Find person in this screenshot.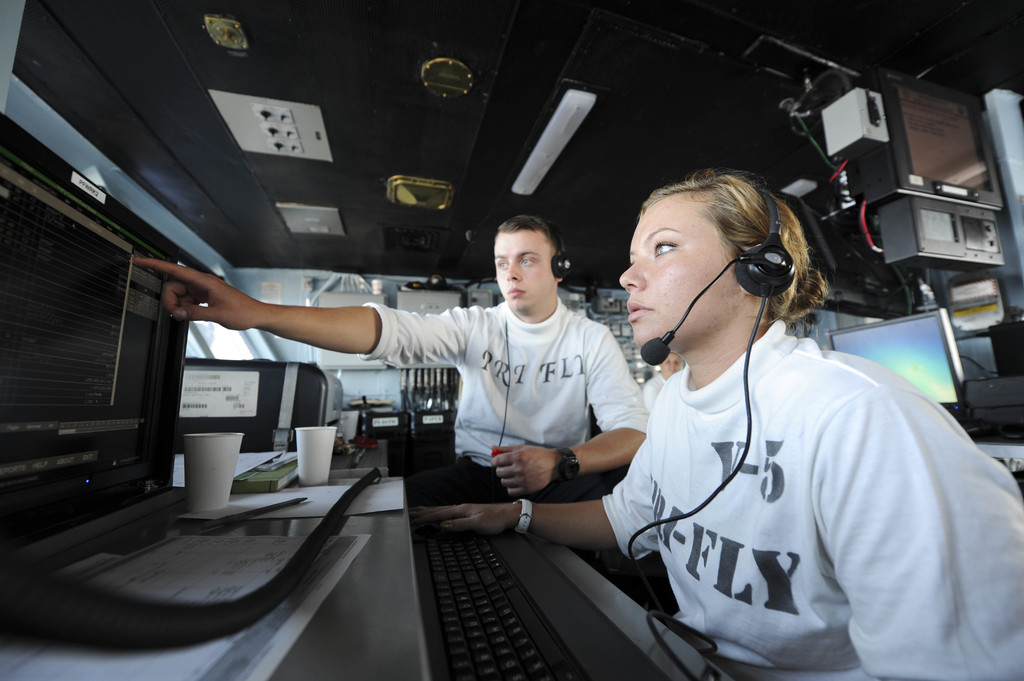
The bounding box for person is <region>129, 211, 650, 550</region>.
